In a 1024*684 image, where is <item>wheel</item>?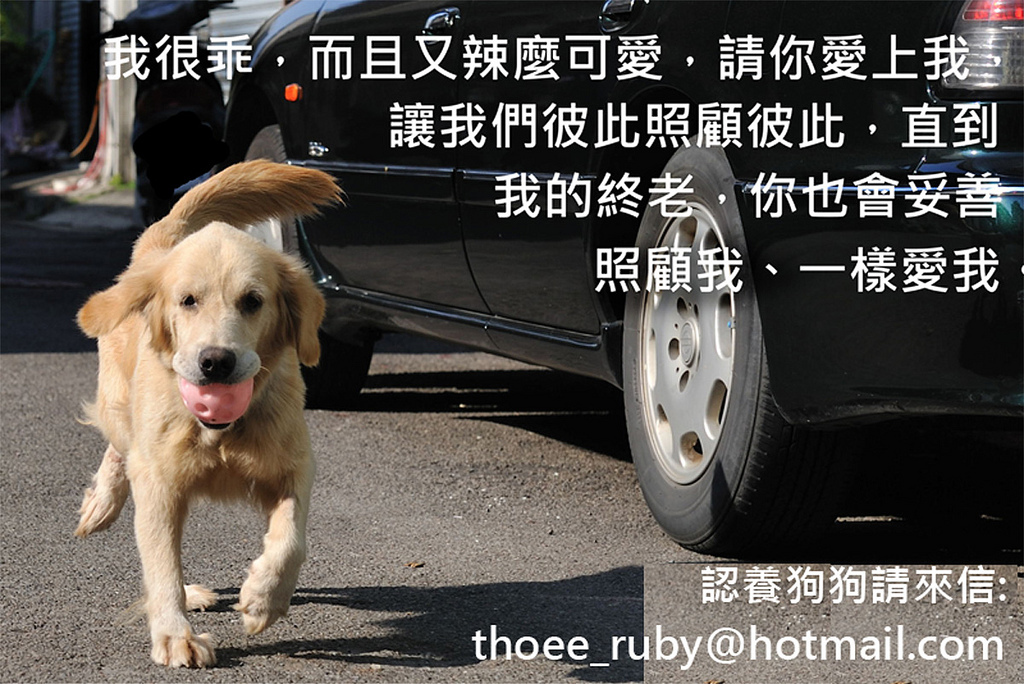
box(232, 123, 380, 400).
